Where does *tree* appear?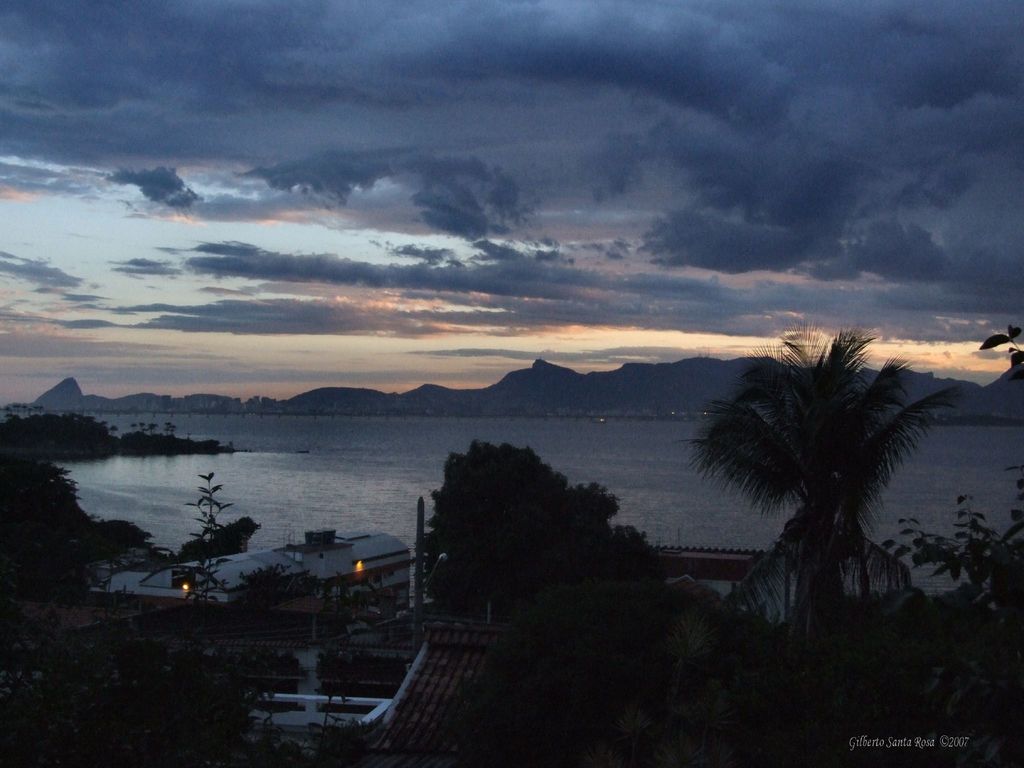
Appears at 671, 328, 961, 648.
